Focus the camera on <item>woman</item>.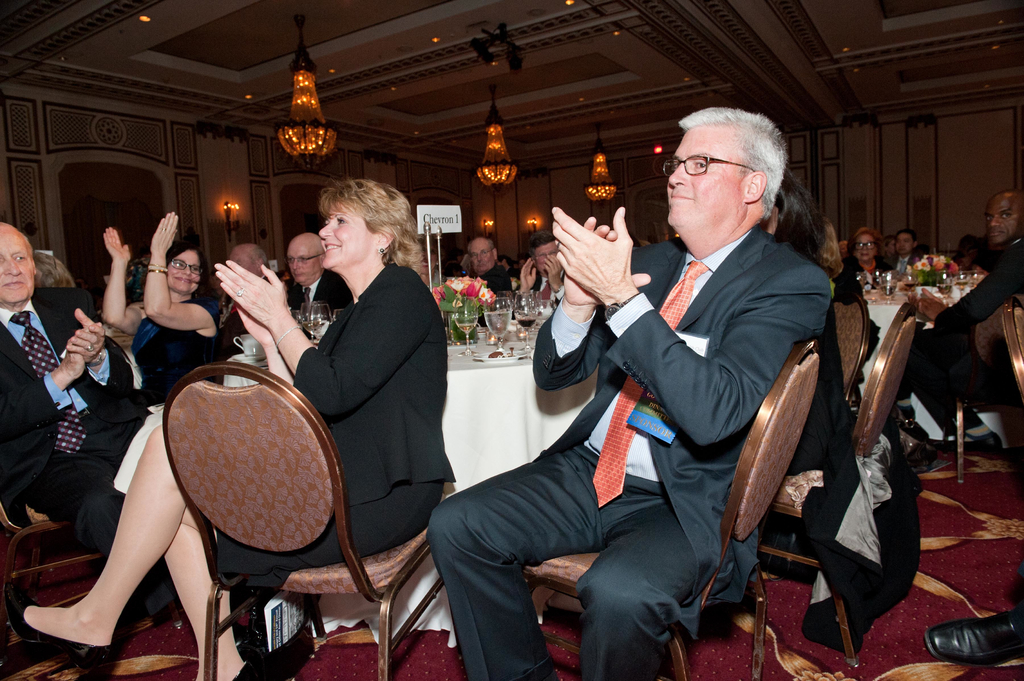
Focus region: {"left": 842, "top": 232, "right": 891, "bottom": 293}.
